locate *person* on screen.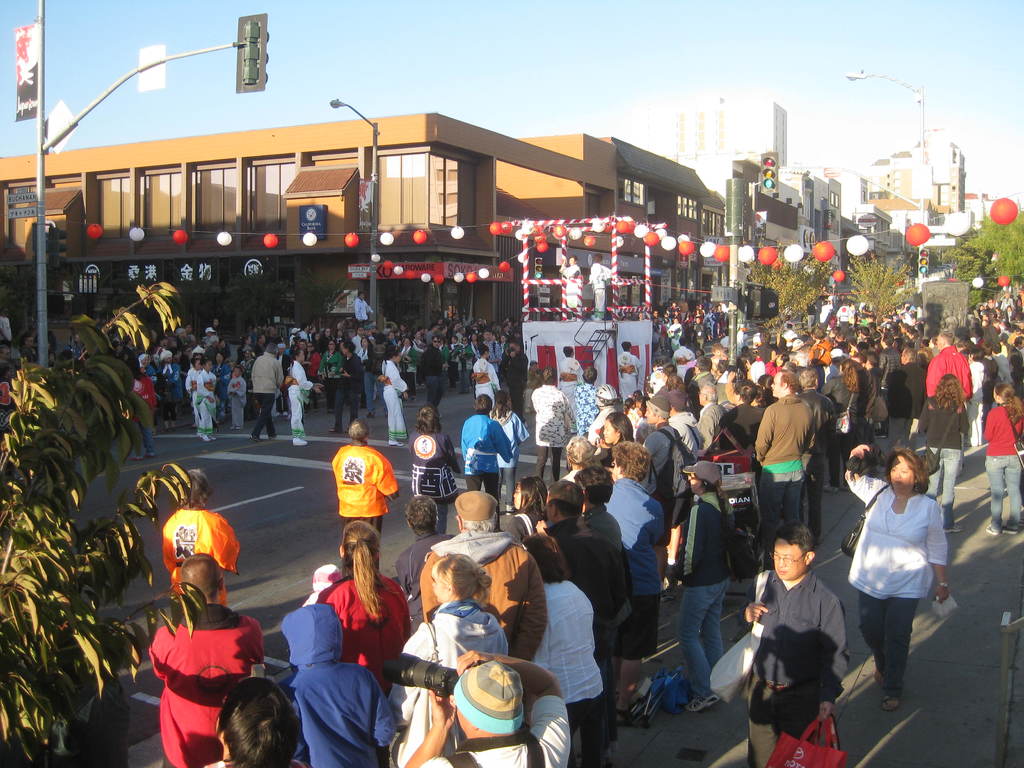
On screen at (x1=739, y1=520, x2=847, y2=767).
